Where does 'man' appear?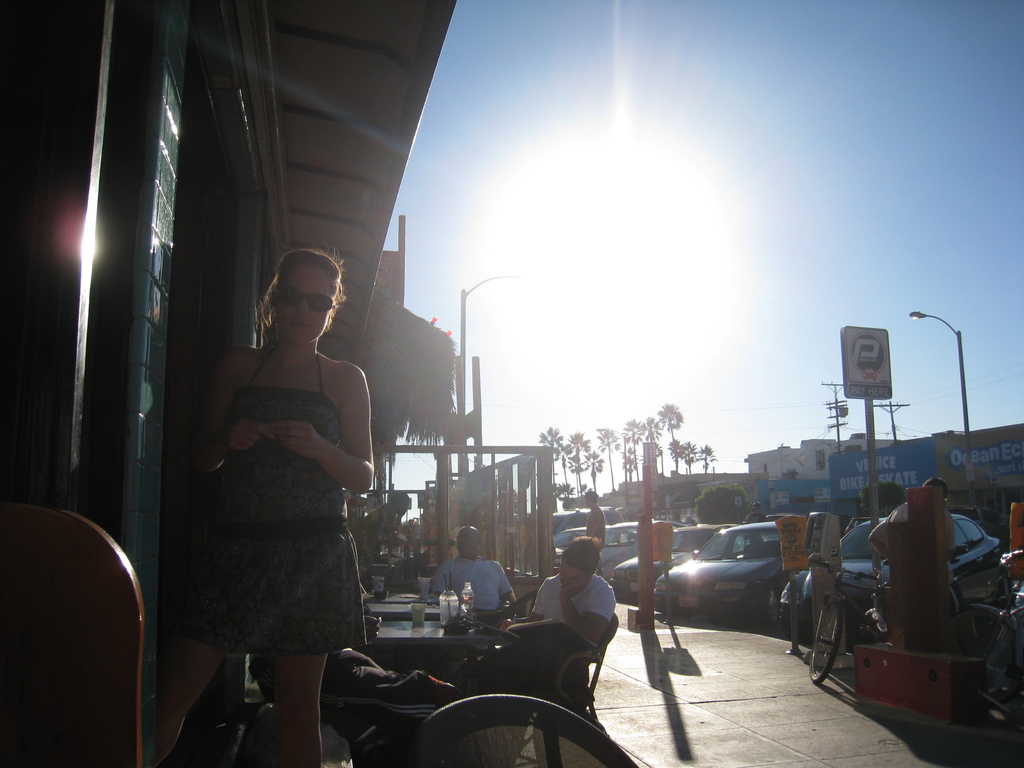
Appears at locate(513, 541, 620, 657).
